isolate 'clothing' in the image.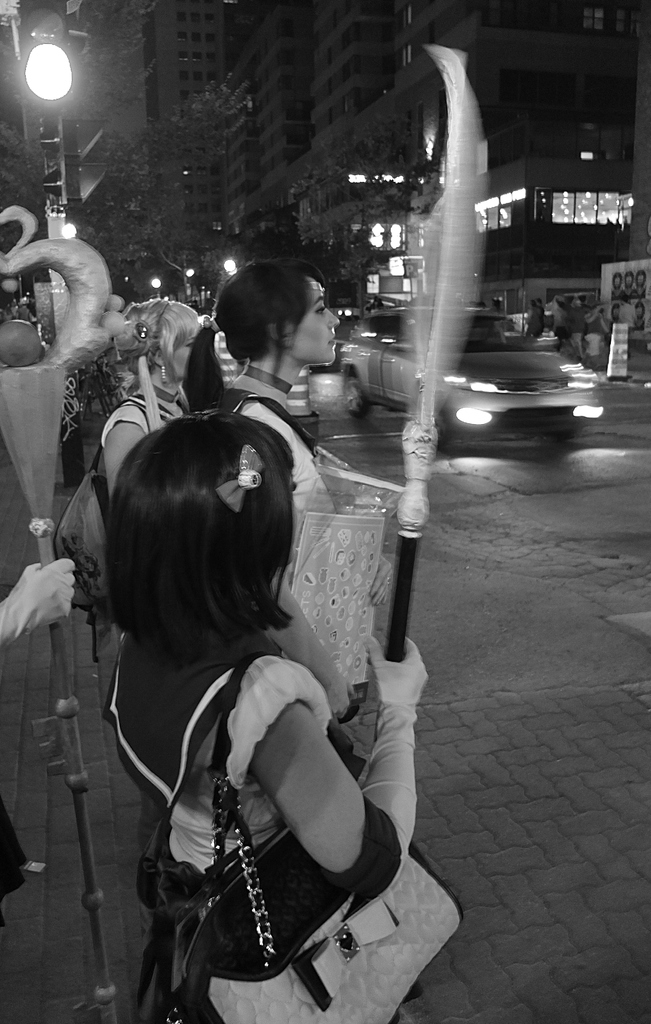
Isolated region: 99/633/327/1023.
